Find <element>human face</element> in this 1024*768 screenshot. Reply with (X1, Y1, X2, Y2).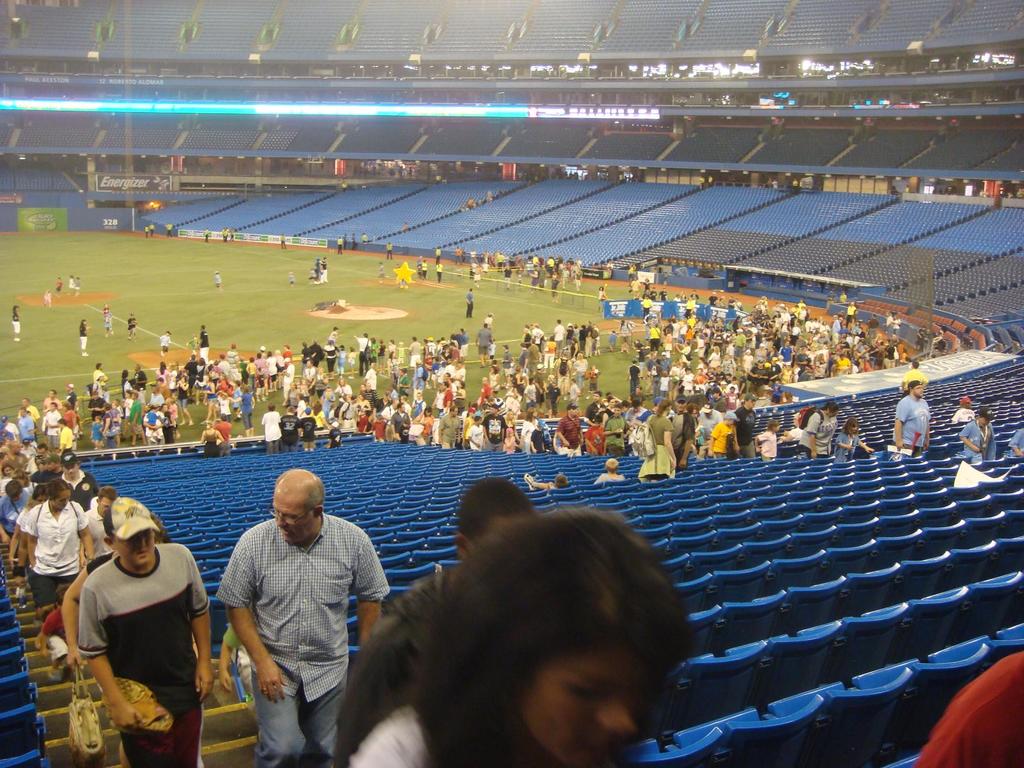
(732, 388, 734, 389).
